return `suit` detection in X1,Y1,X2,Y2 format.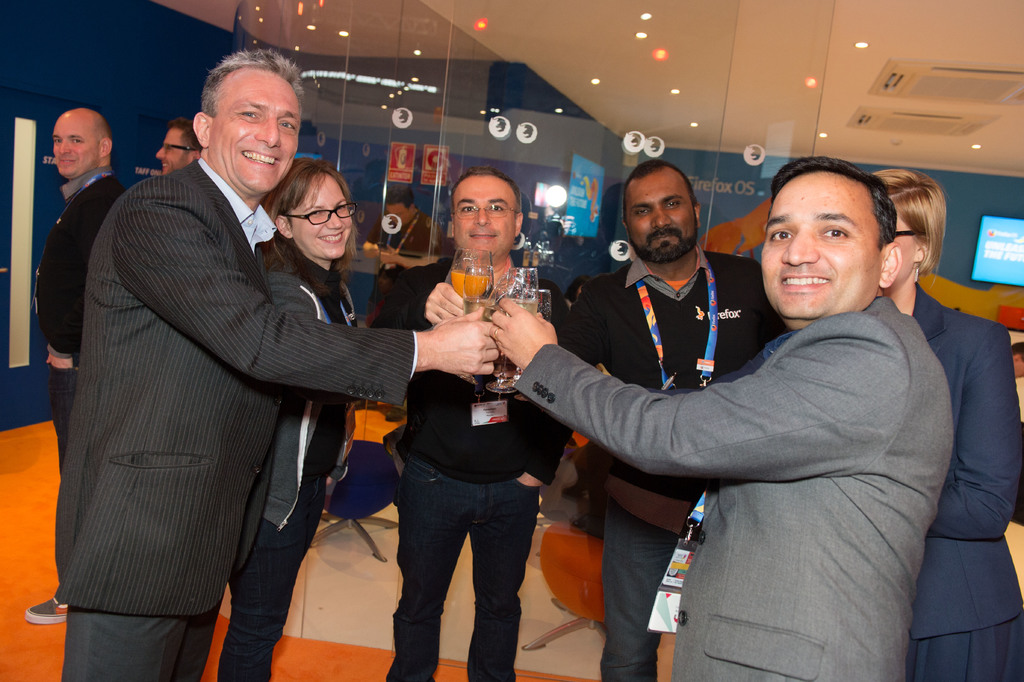
50,29,403,681.
